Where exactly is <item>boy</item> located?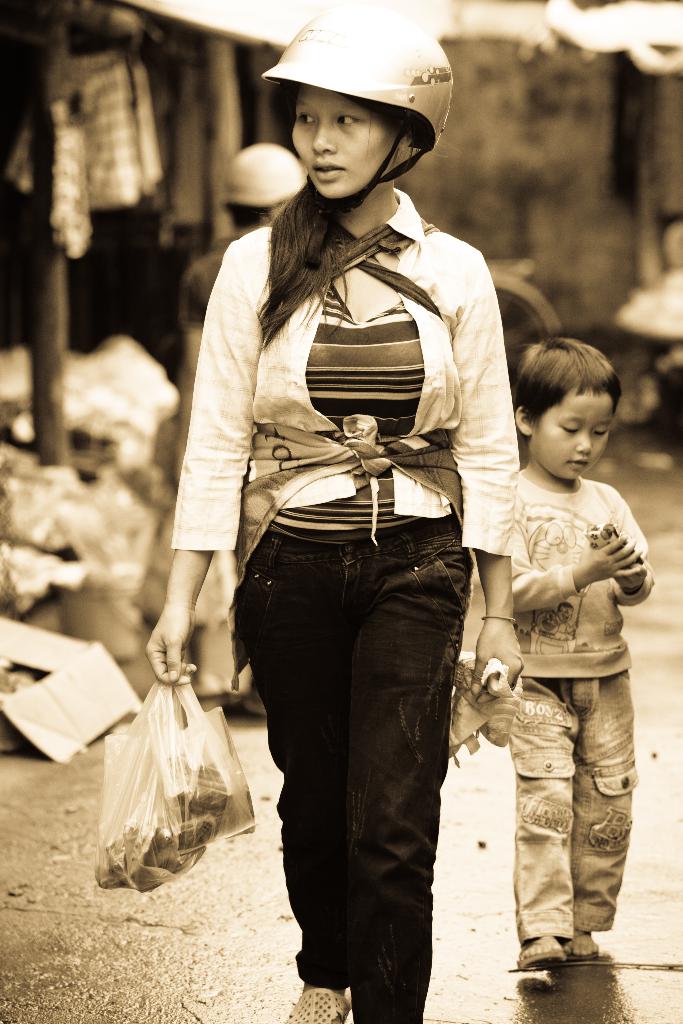
Its bounding box is locate(451, 353, 670, 988).
